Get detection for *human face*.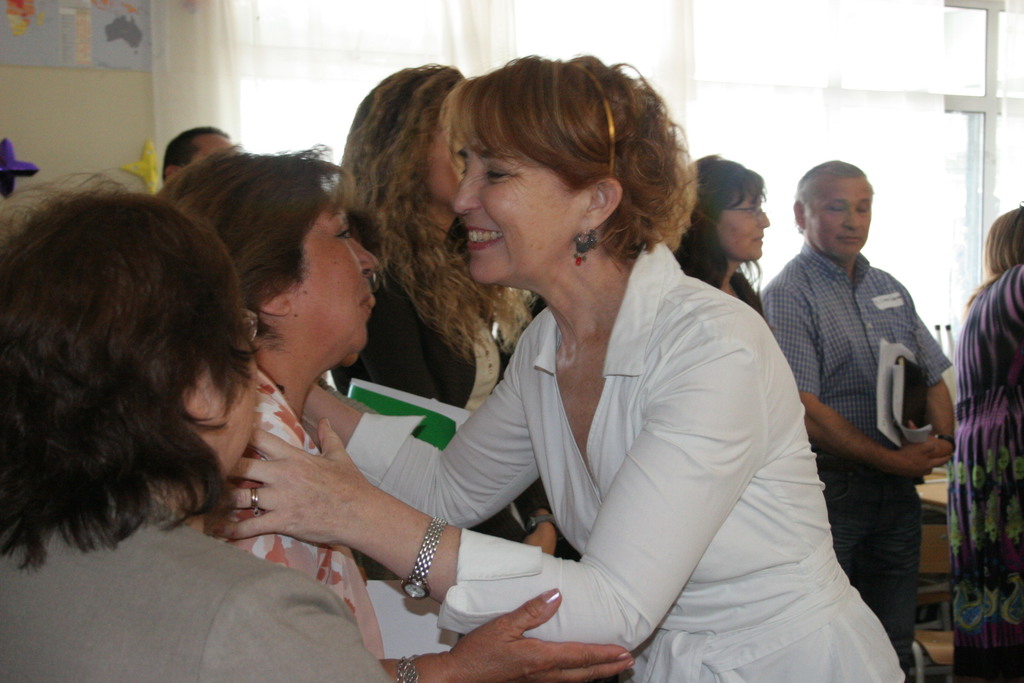
Detection: <box>717,188,769,258</box>.
